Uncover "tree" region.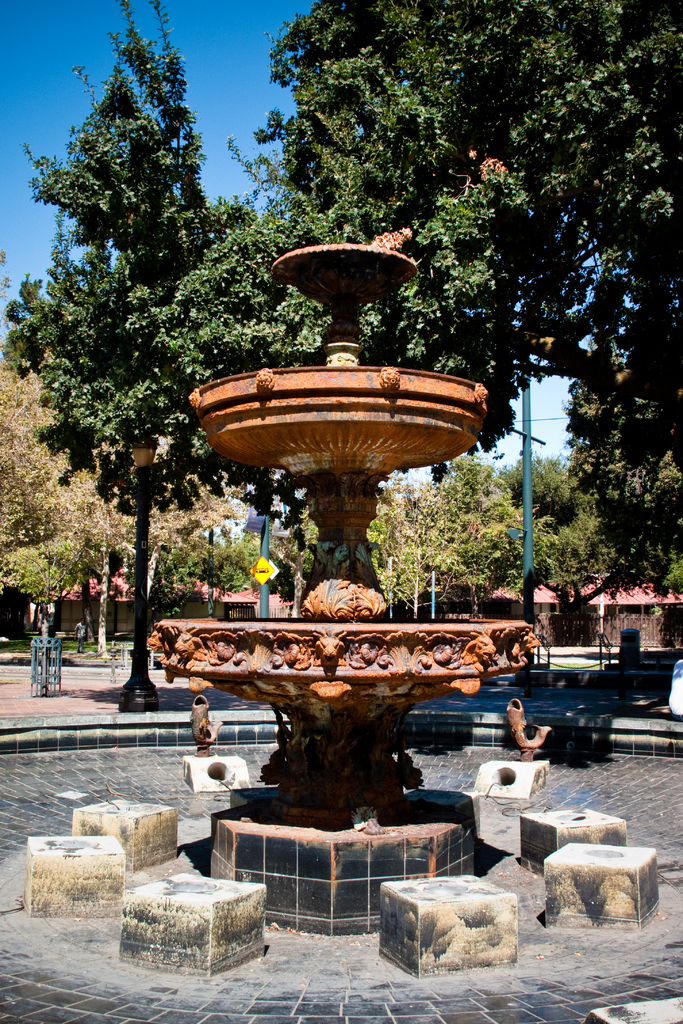
Uncovered: box(140, 0, 682, 485).
